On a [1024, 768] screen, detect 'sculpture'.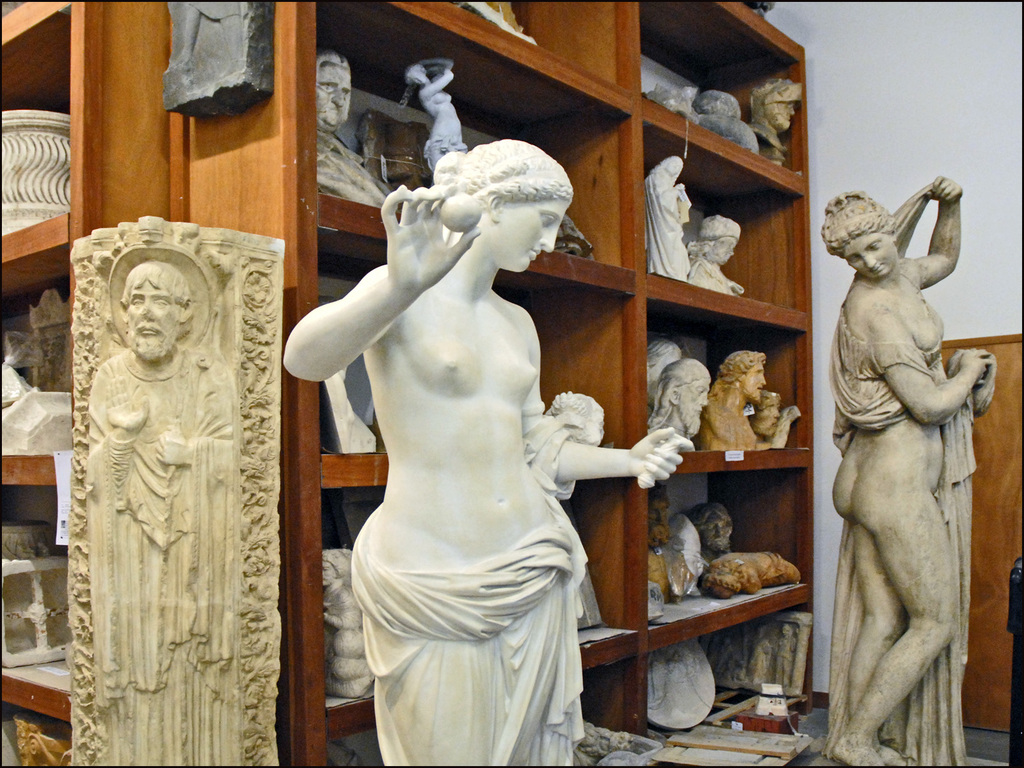
crop(700, 344, 773, 445).
